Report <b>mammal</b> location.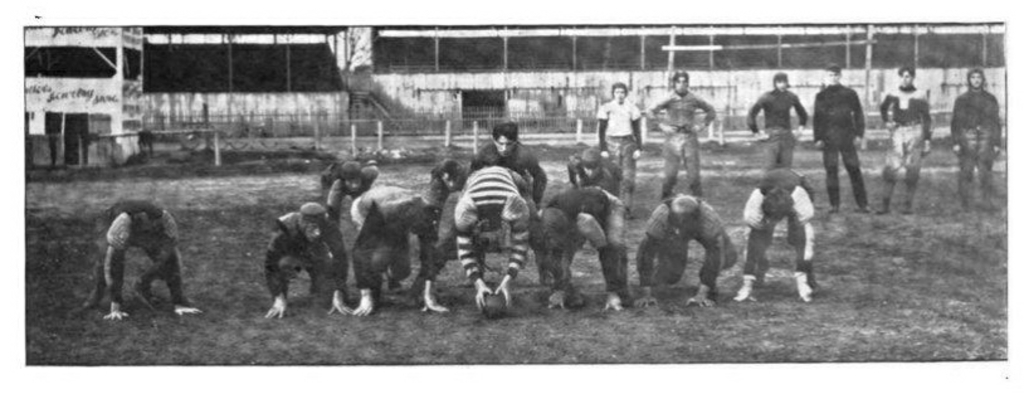
Report: locate(420, 162, 473, 224).
